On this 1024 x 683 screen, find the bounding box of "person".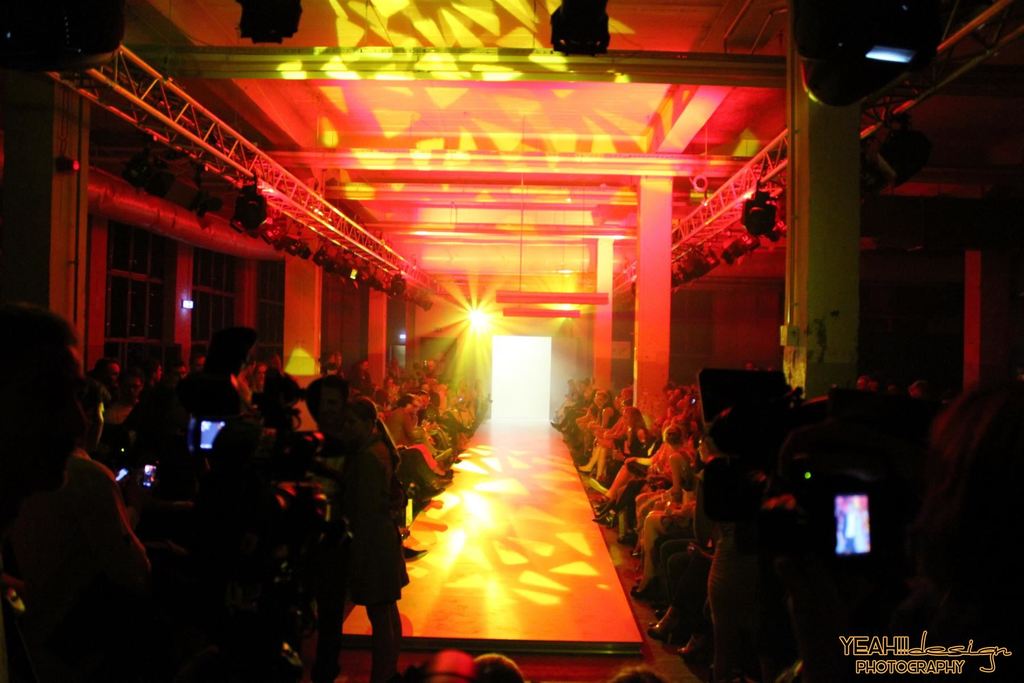
Bounding box: box=[456, 376, 470, 413].
